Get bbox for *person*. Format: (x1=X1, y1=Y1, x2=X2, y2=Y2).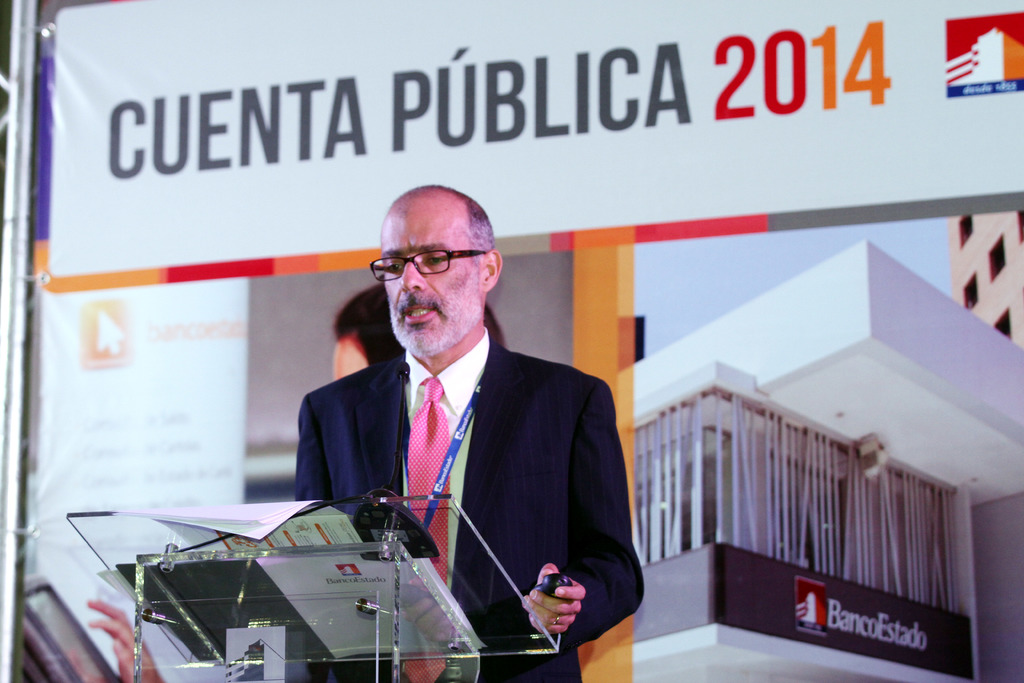
(x1=268, y1=180, x2=620, y2=645).
